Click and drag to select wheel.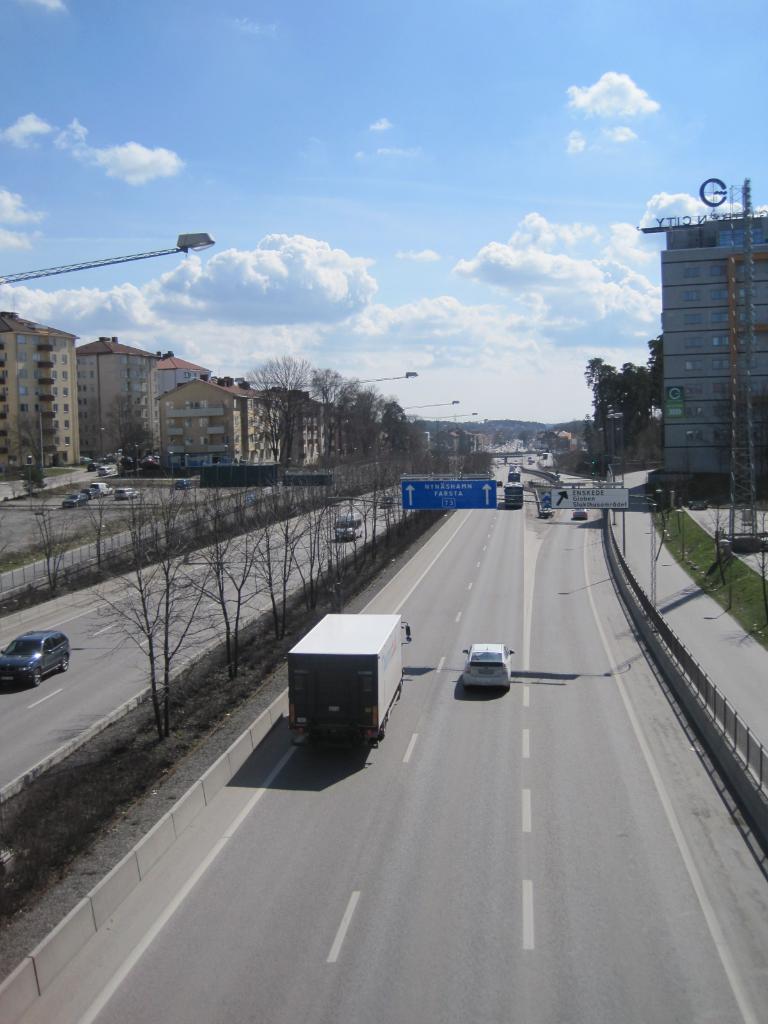
Selection: 61/660/70/669.
